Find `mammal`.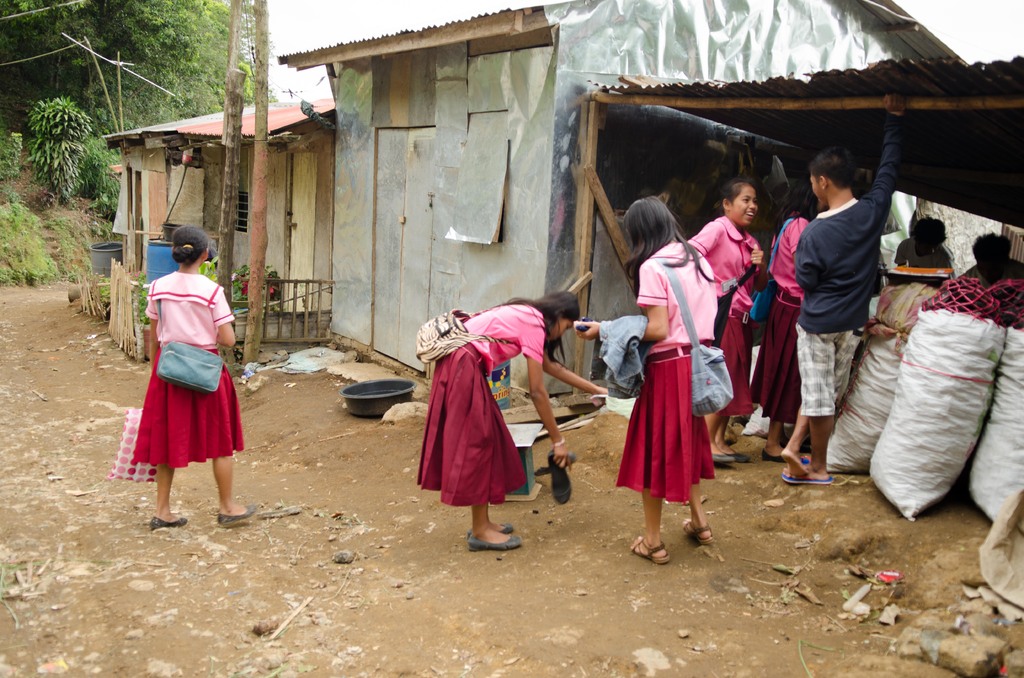
964:229:1023:289.
